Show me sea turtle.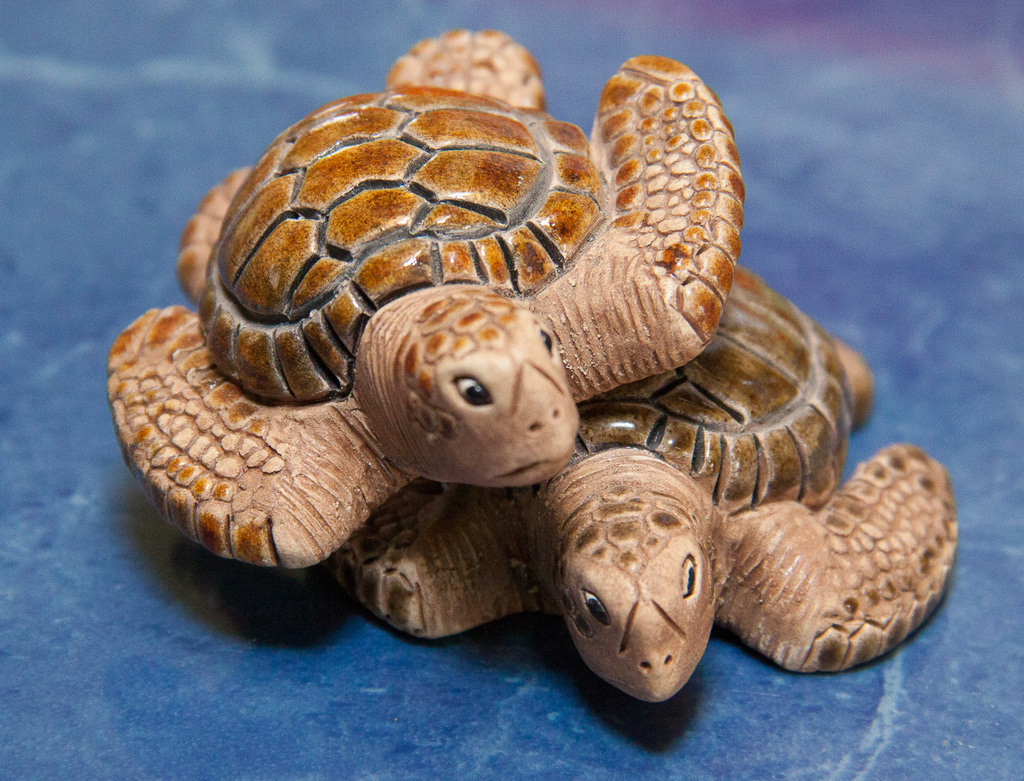
sea turtle is here: select_region(319, 255, 959, 713).
